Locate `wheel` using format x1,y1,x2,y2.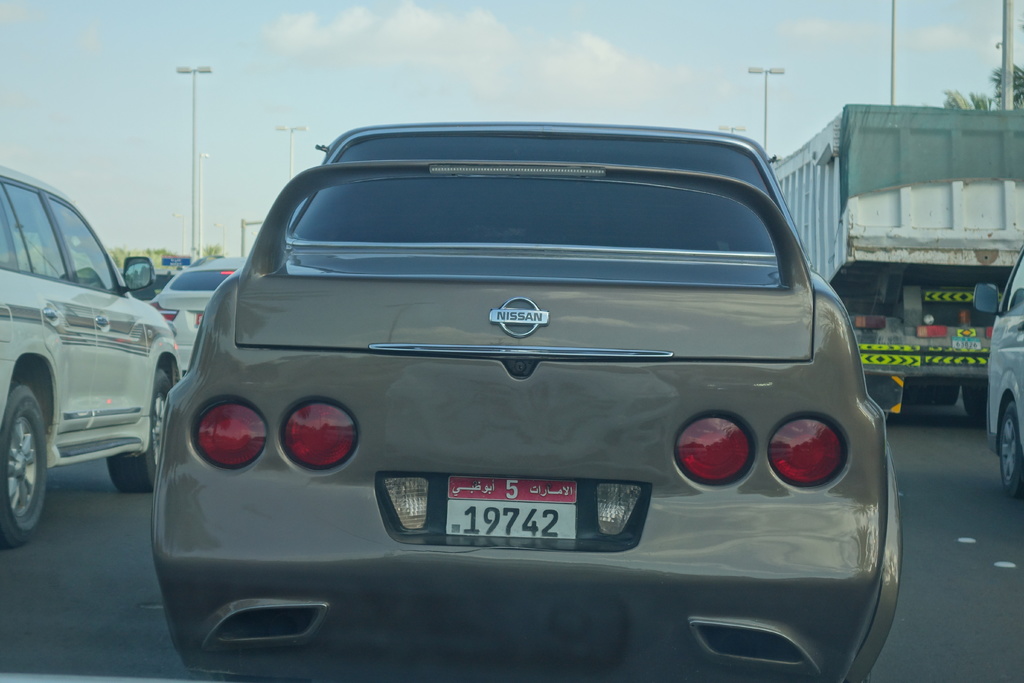
999,398,1023,503.
